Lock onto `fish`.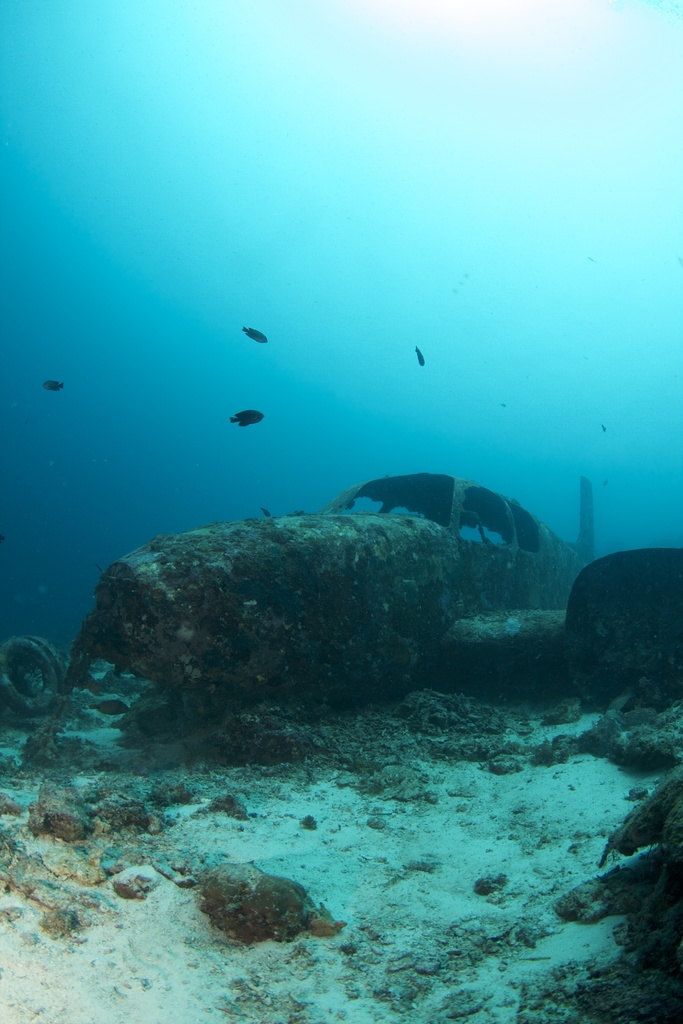
Locked: BBox(45, 381, 62, 393).
